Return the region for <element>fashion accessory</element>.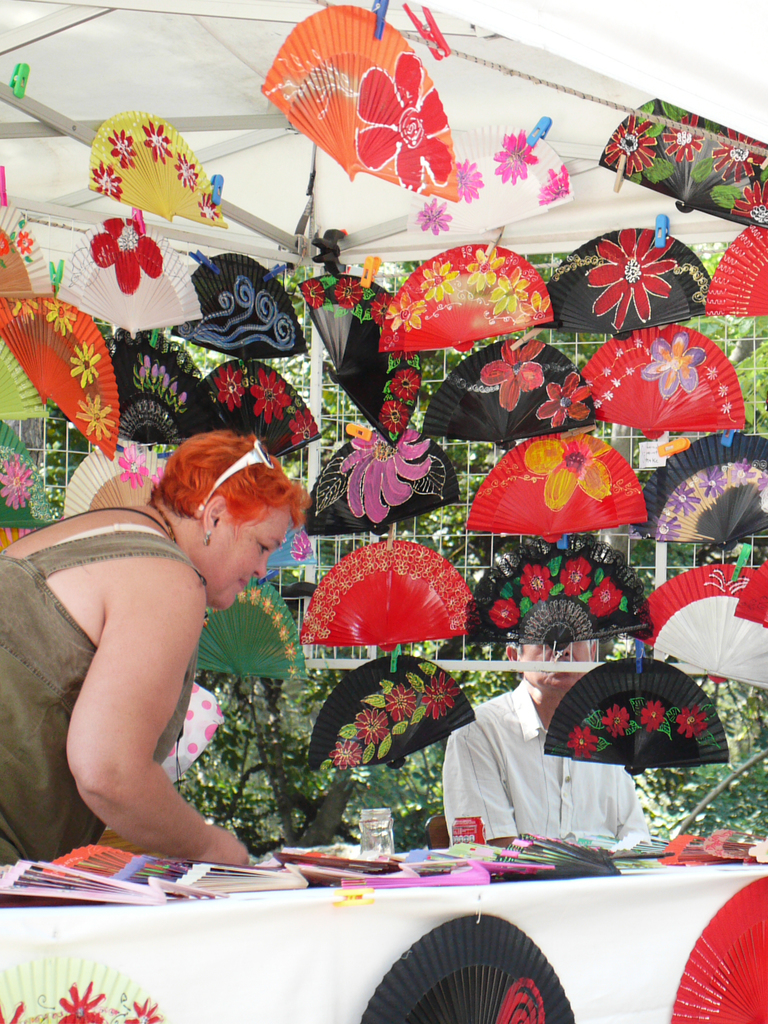
locate(63, 447, 172, 517).
